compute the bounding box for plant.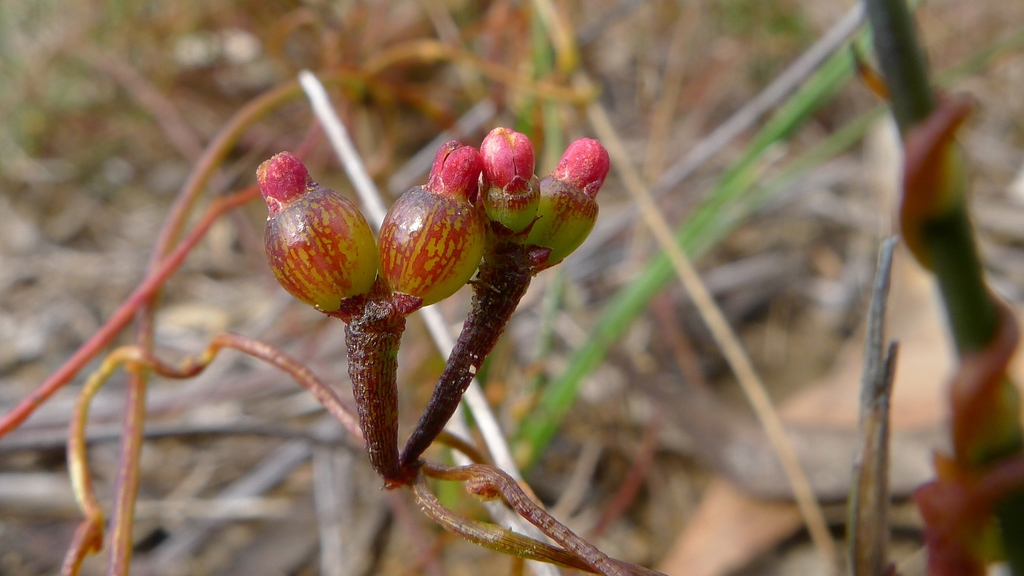
[x1=0, y1=62, x2=674, y2=575].
